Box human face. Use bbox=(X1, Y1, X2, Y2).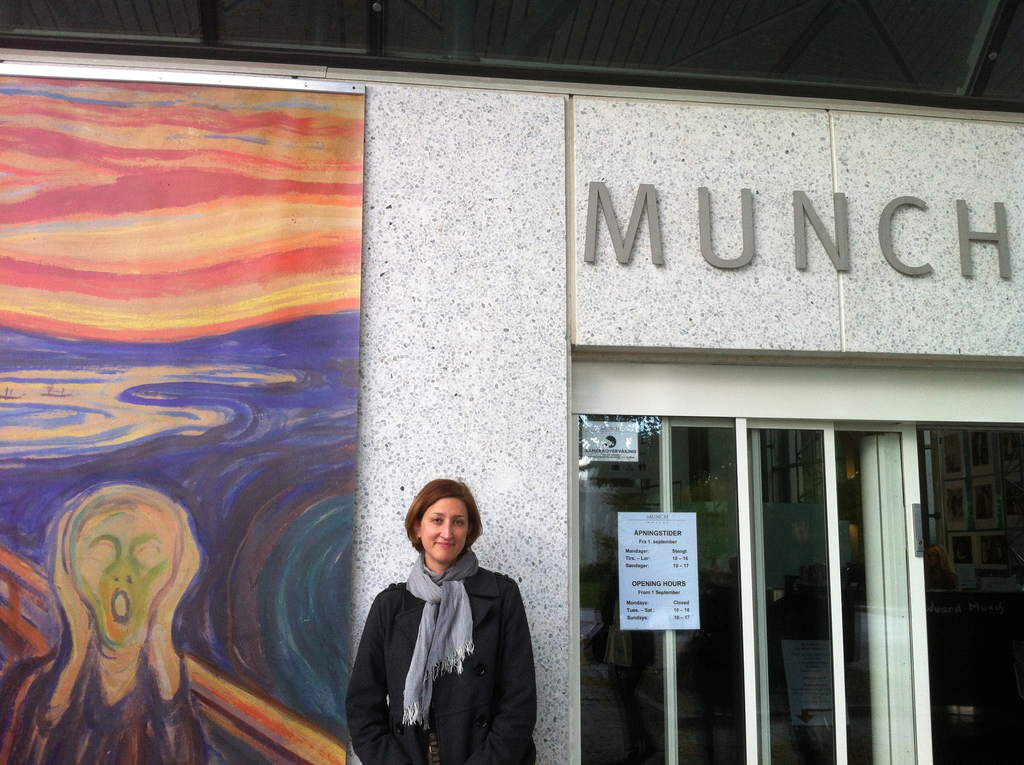
bbox=(418, 499, 467, 560).
